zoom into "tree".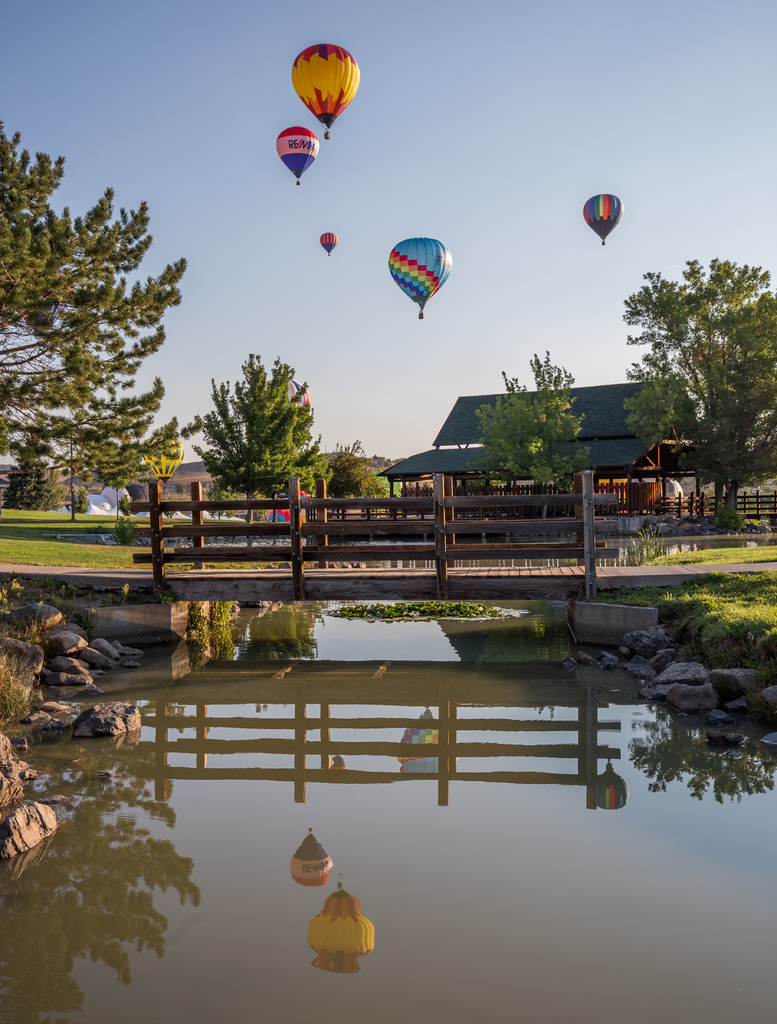
Zoom target: 466:346:596:522.
